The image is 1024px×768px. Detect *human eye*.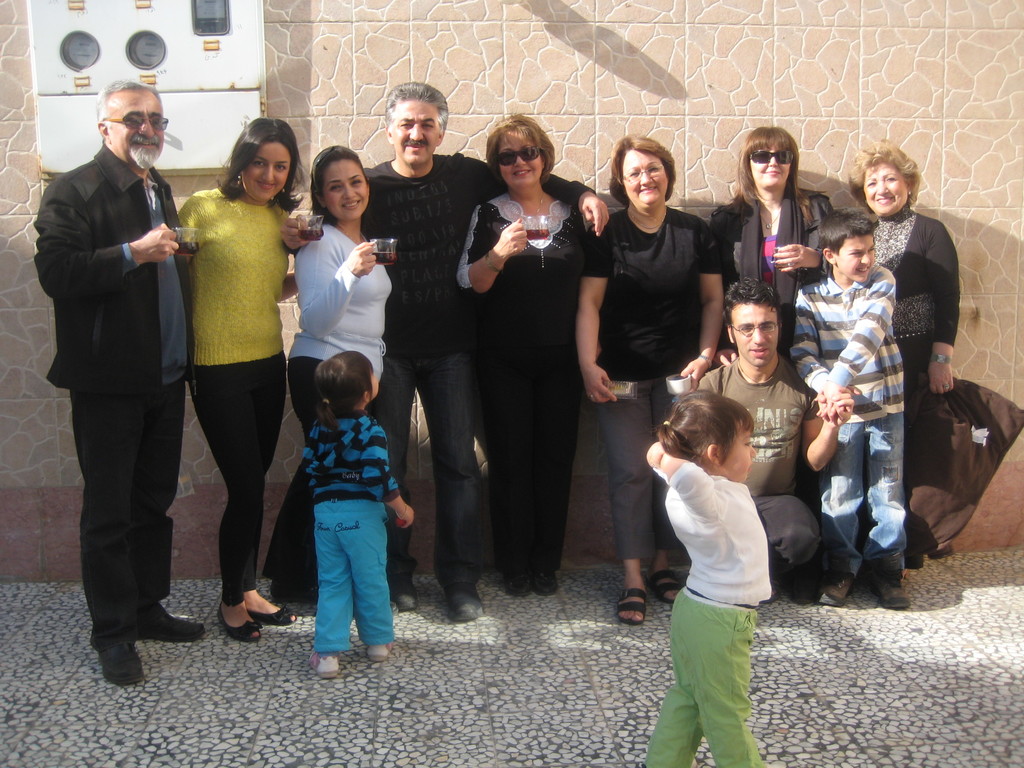
Detection: locate(125, 116, 140, 126).
